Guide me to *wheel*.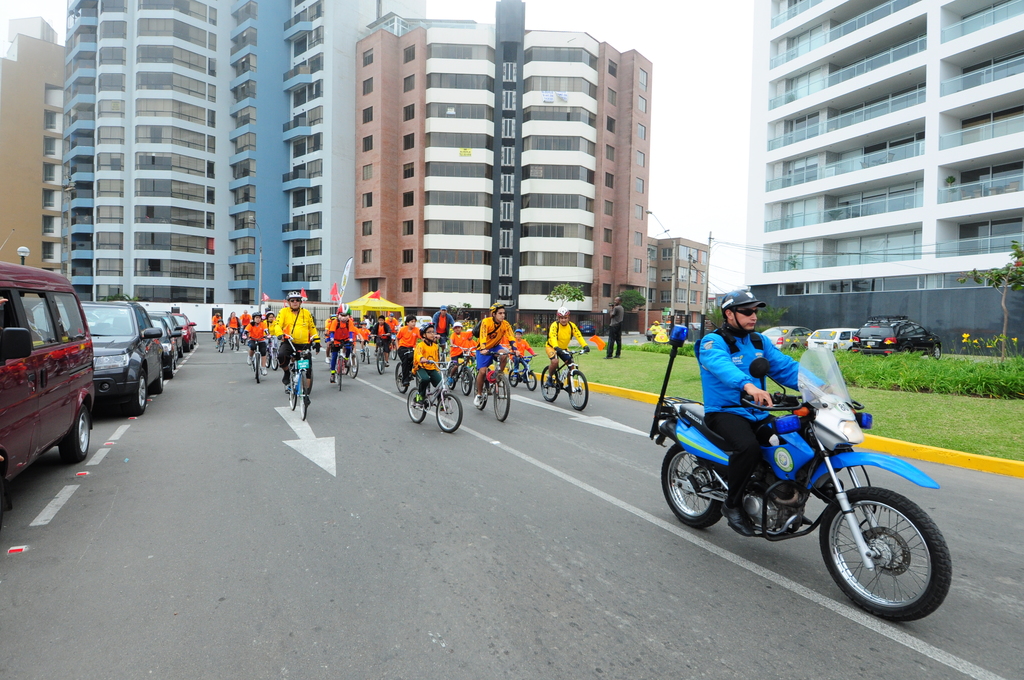
Guidance: Rect(163, 357, 174, 380).
